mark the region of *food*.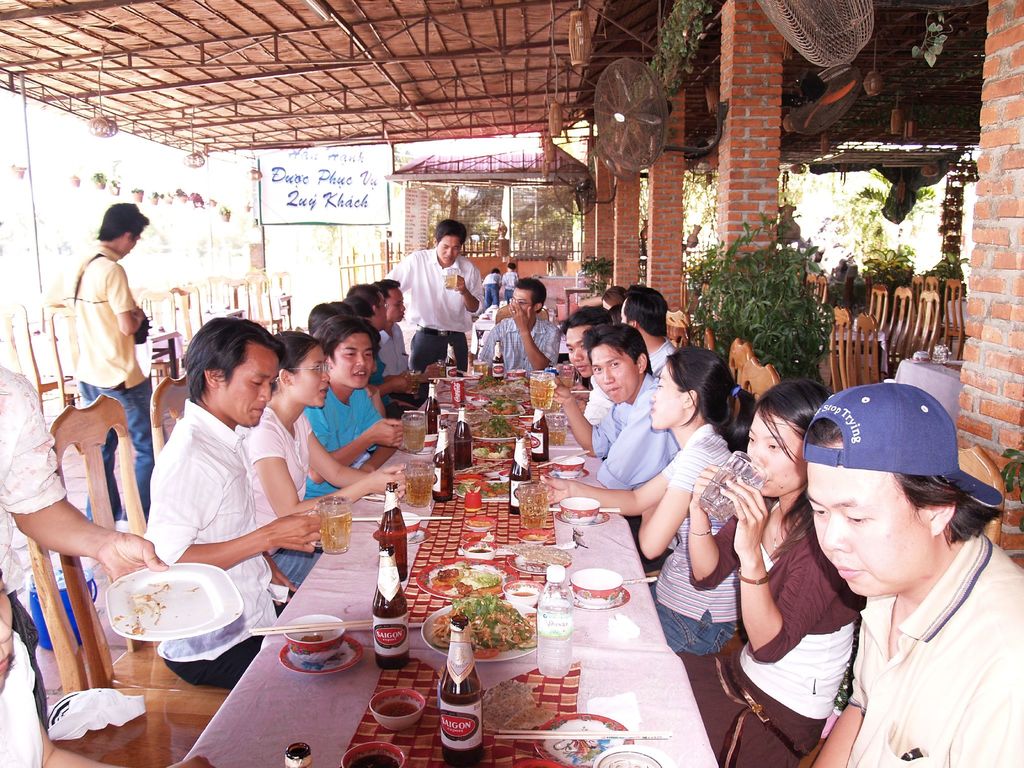
Region: (left=487, top=679, right=557, bottom=733).
